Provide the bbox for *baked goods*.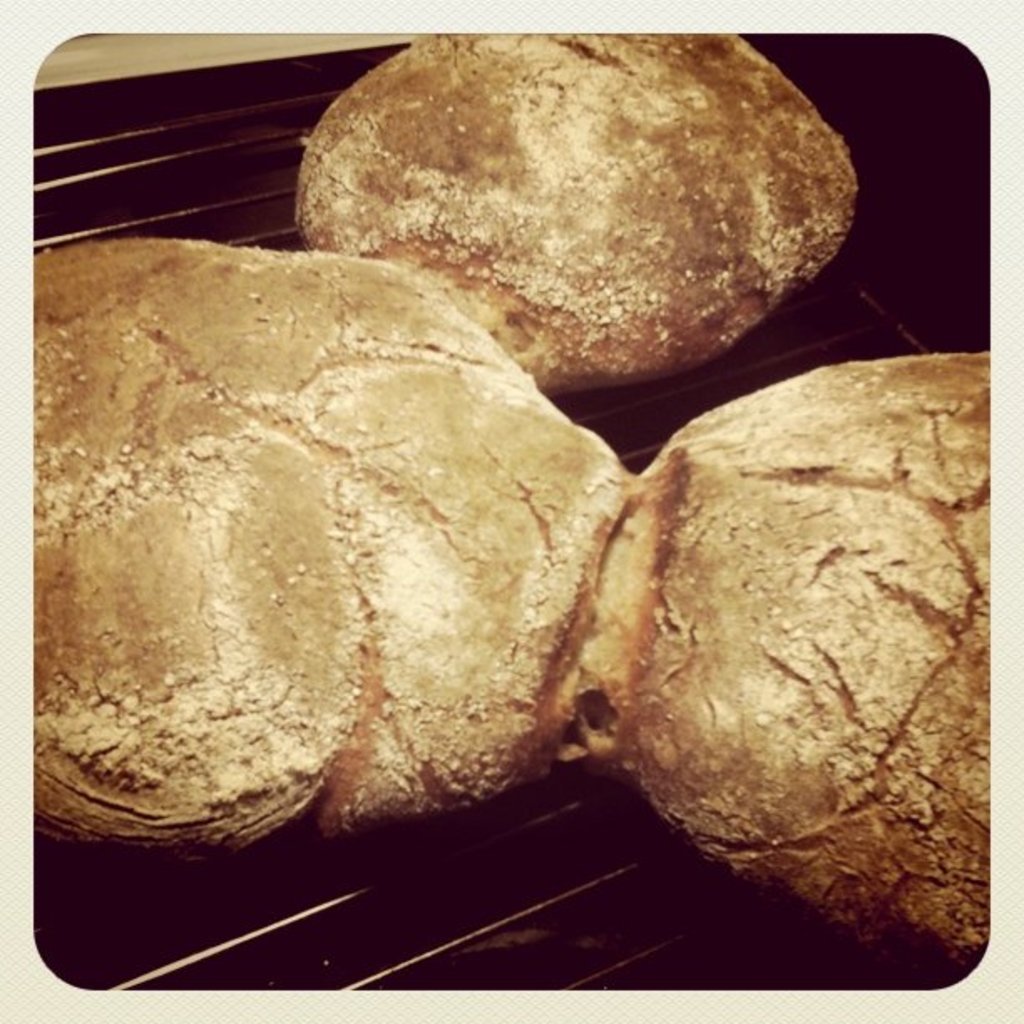
bbox=(325, 30, 855, 366).
